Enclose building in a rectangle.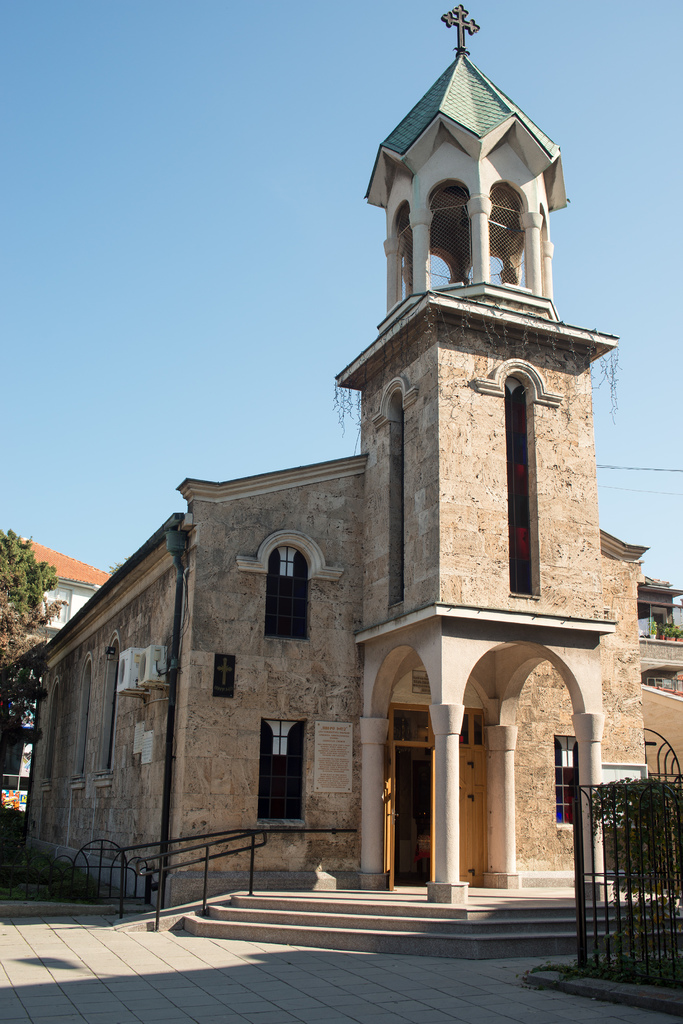
x1=28, y1=1, x2=648, y2=958.
